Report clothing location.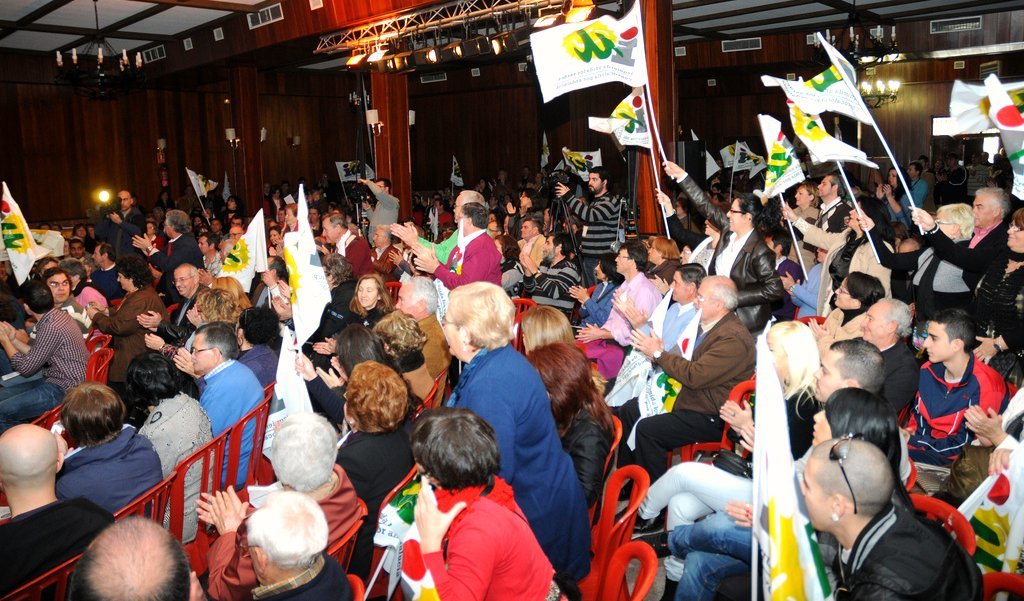
Report: 516, 253, 579, 322.
